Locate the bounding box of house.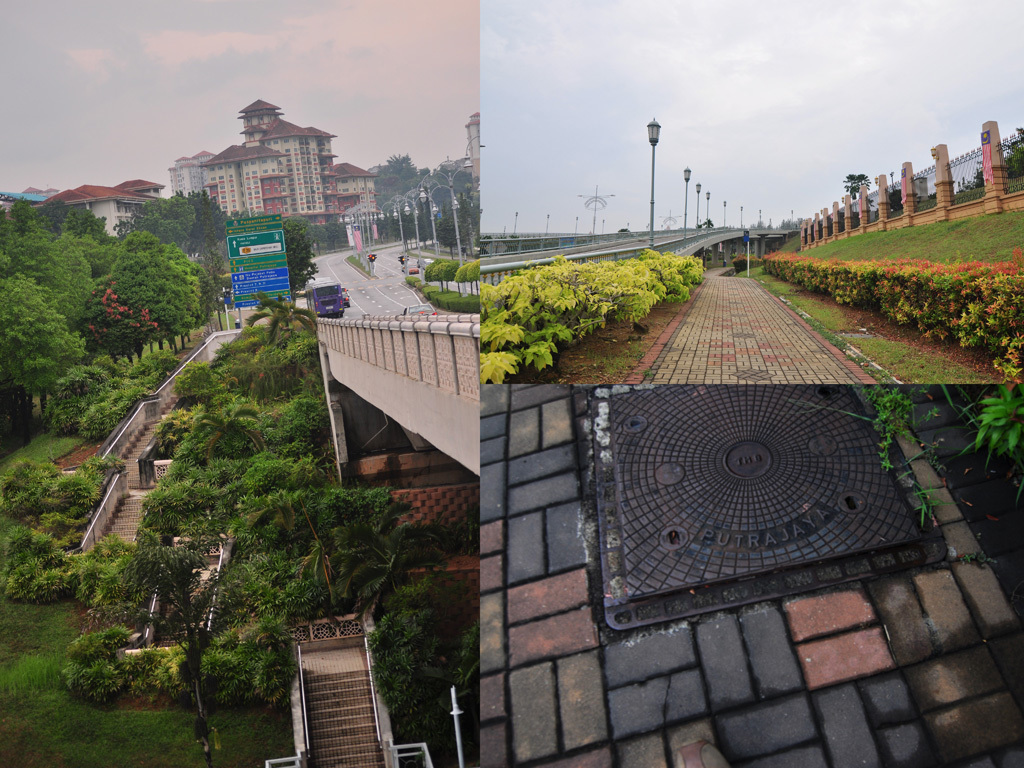
Bounding box: left=303, top=128, right=358, bottom=220.
